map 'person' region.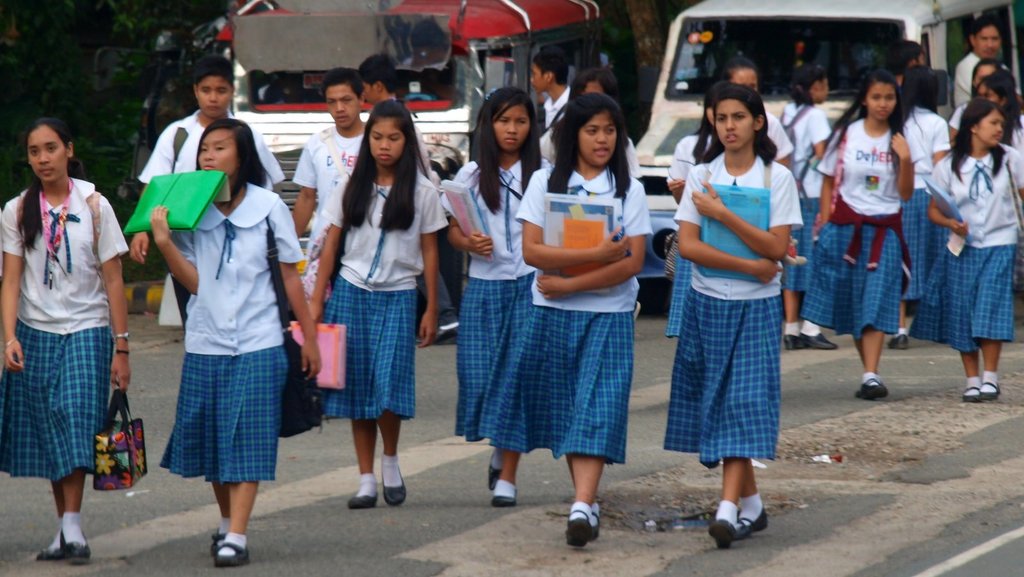
Mapped to x1=876 y1=36 x2=930 y2=94.
